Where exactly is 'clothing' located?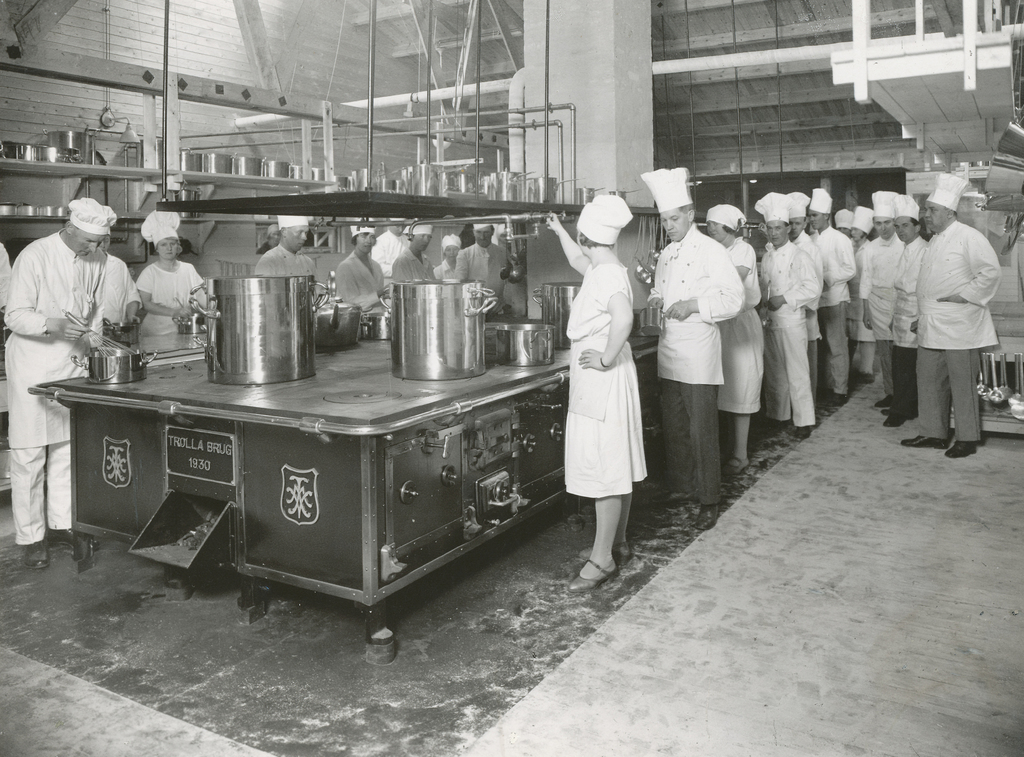
Its bounding box is (x1=652, y1=229, x2=747, y2=511).
